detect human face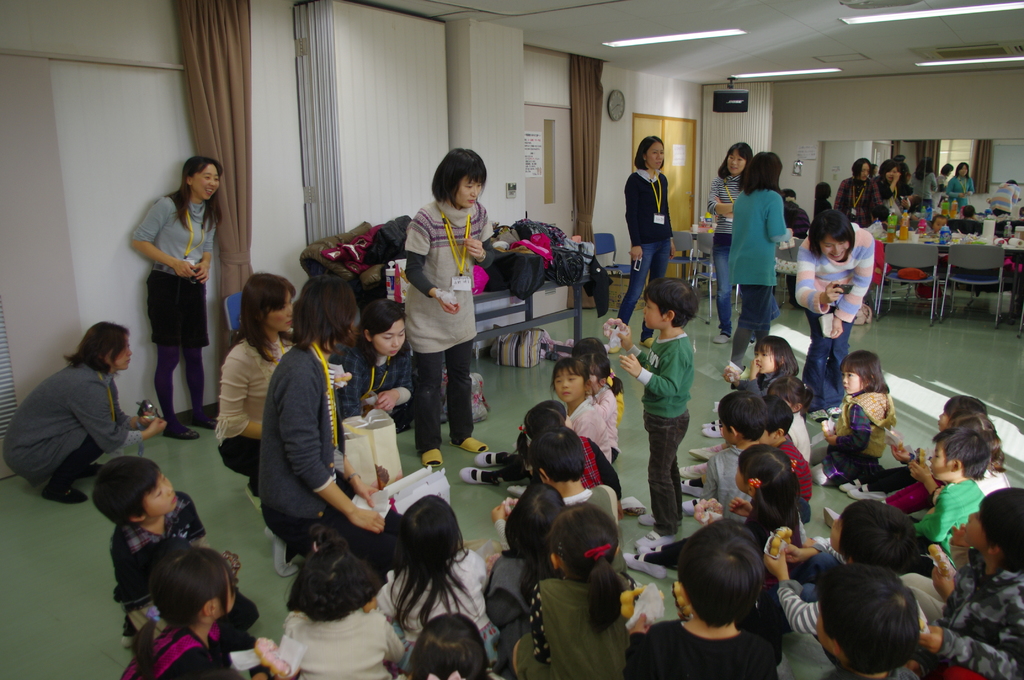
[left=643, top=300, right=664, bottom=329]
